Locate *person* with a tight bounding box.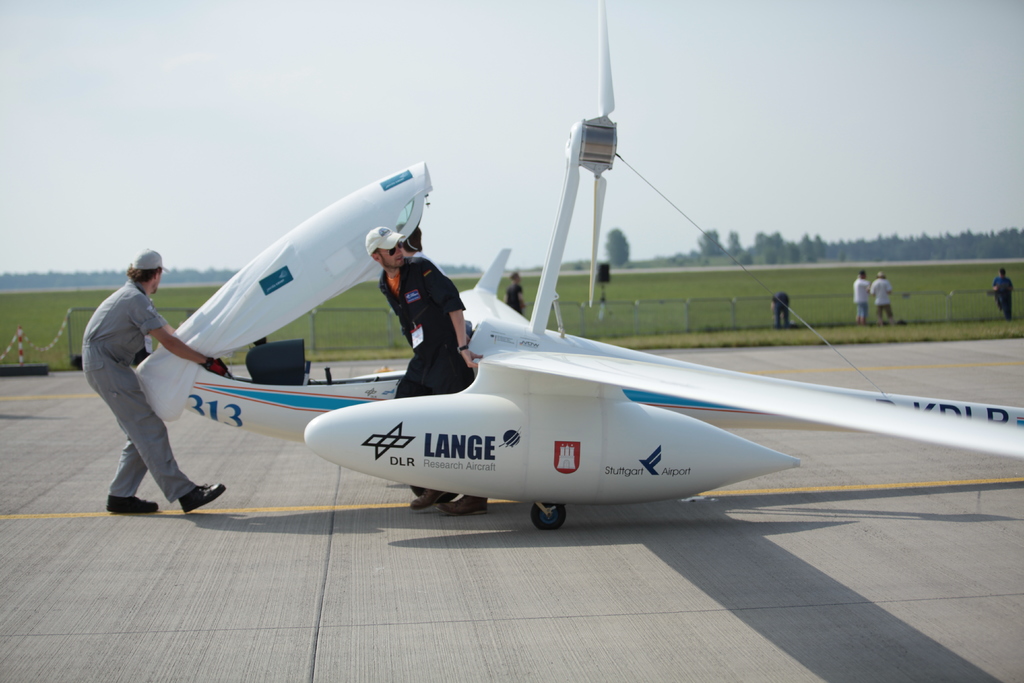
(x1=504, y1=273, x2=523, y2=317).
